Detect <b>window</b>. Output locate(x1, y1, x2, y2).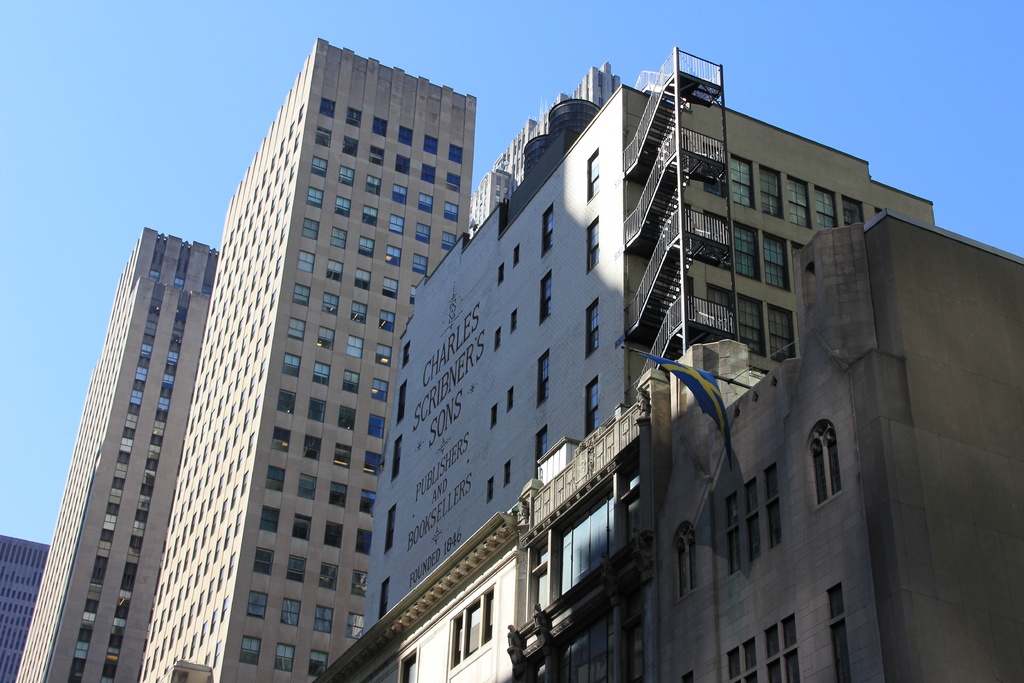
locate(420, 193, 436, 211).
